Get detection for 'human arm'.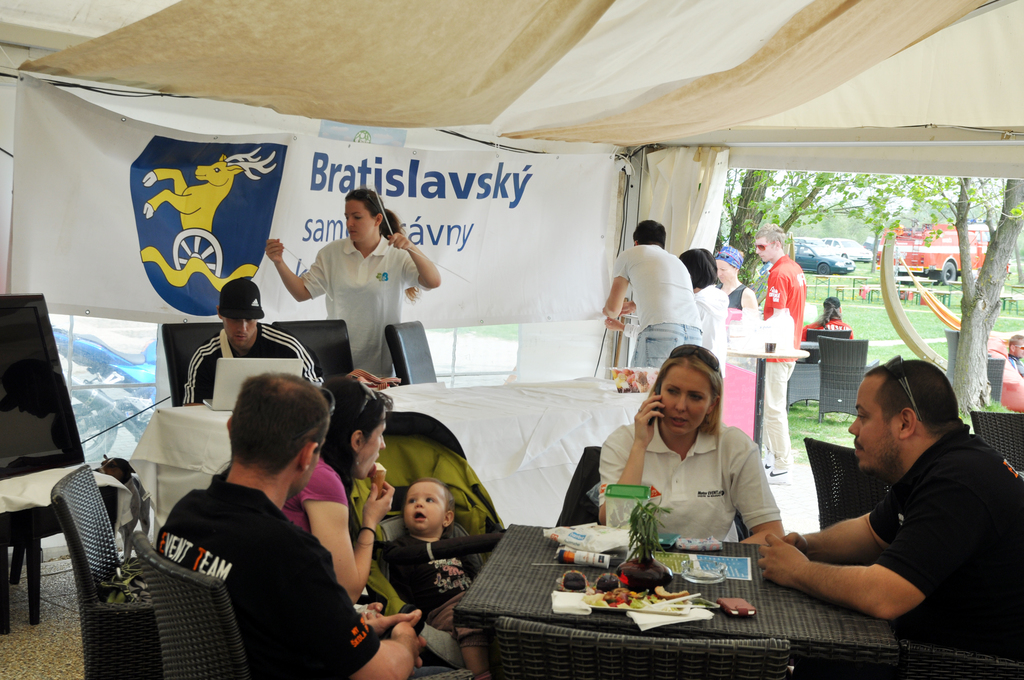
Detection: left=186, top=356, right=209, bottom=406.
